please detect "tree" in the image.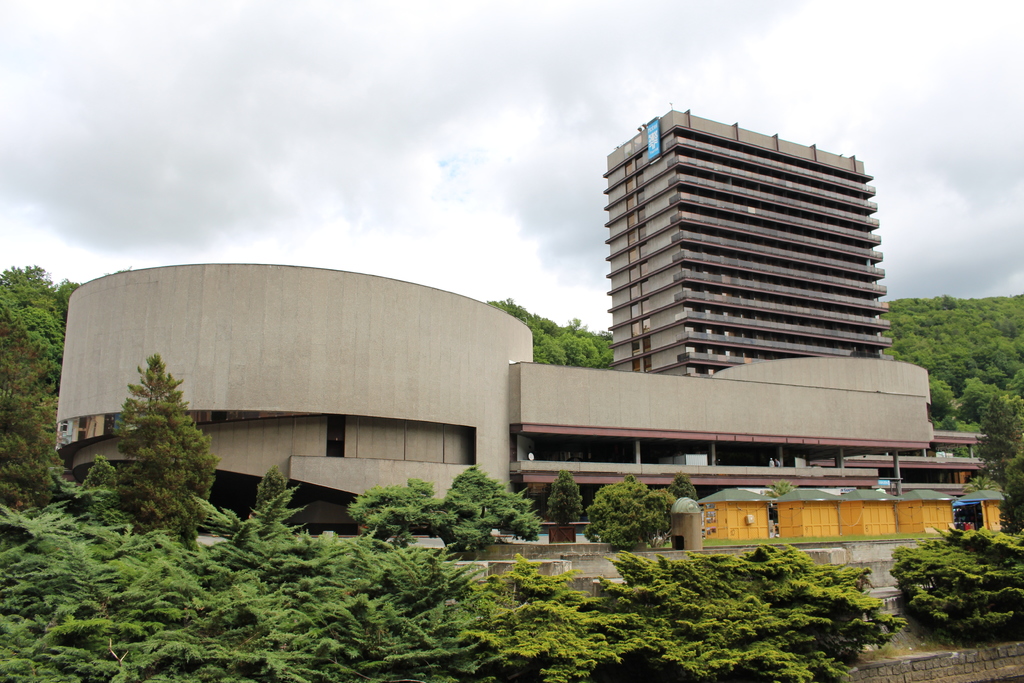
(x1=923, y1=375, x2=954, y2=432).
